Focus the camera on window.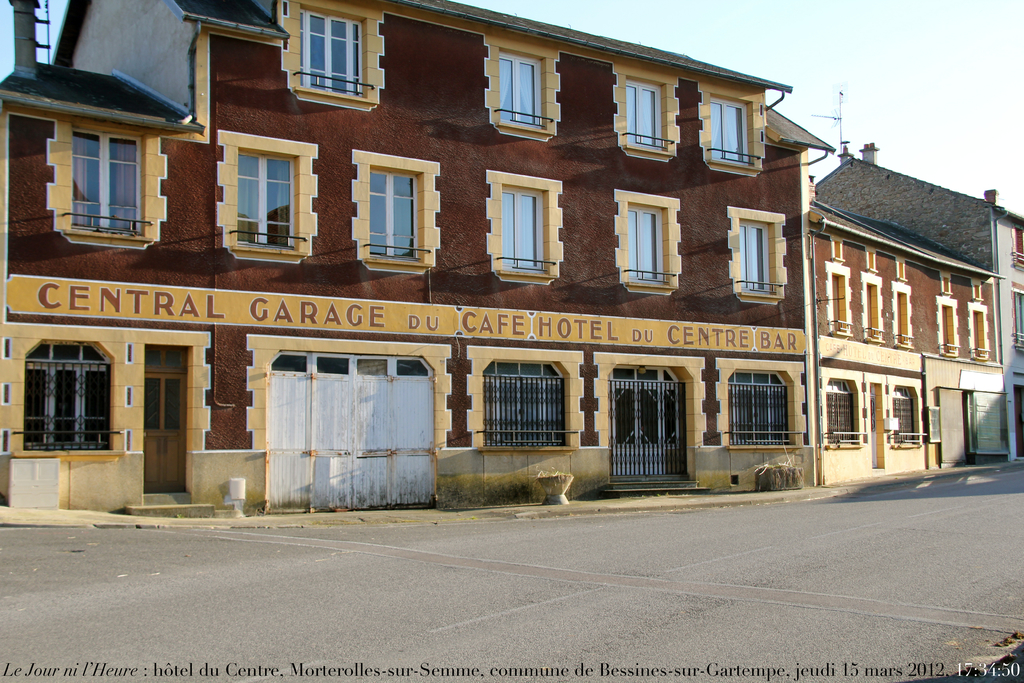
Focus region: pyautogui.locateOnScreen(728, 365, 793, 444).
